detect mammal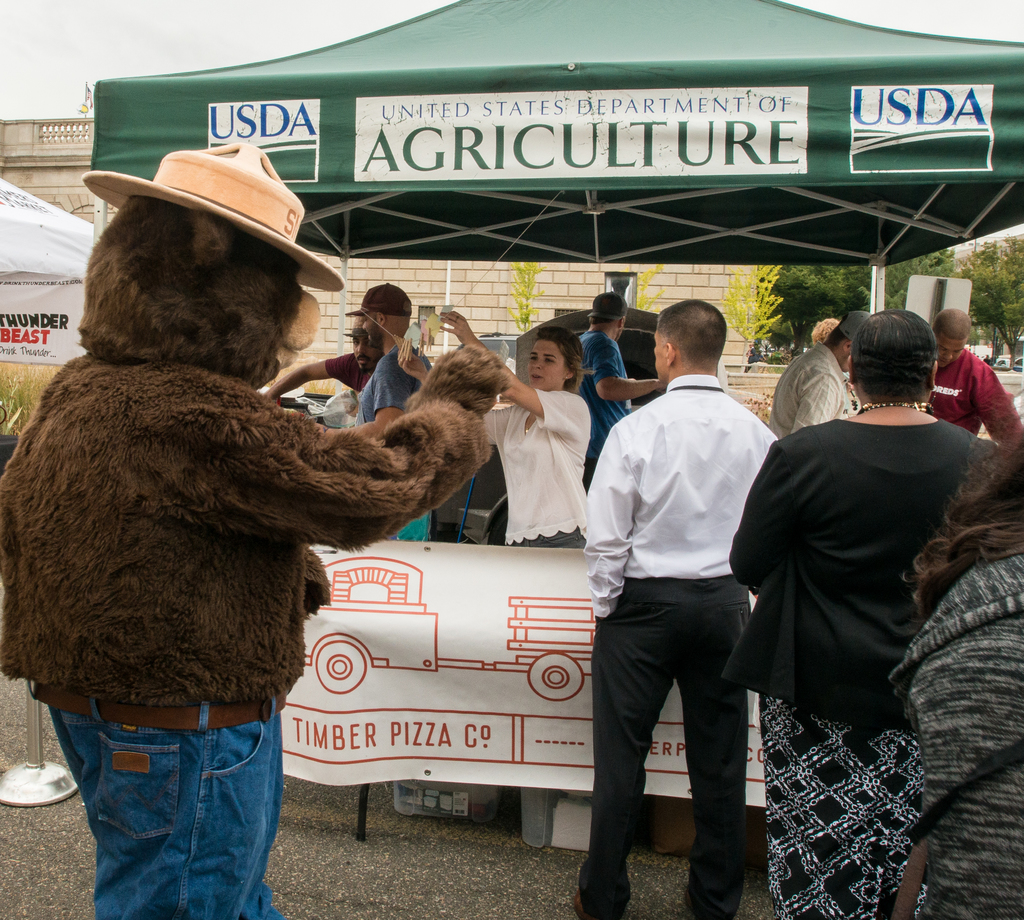
region(580, 296, 780, 919)
